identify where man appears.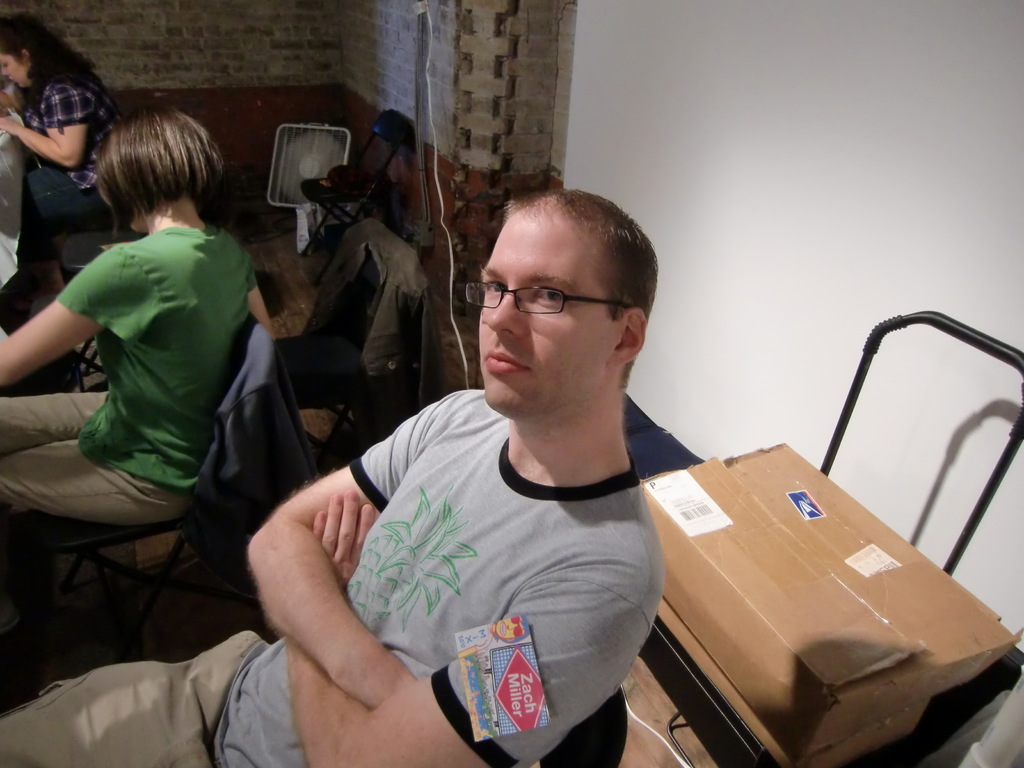
Appears at x1=0, y1=182, x2=669, y2=767.
